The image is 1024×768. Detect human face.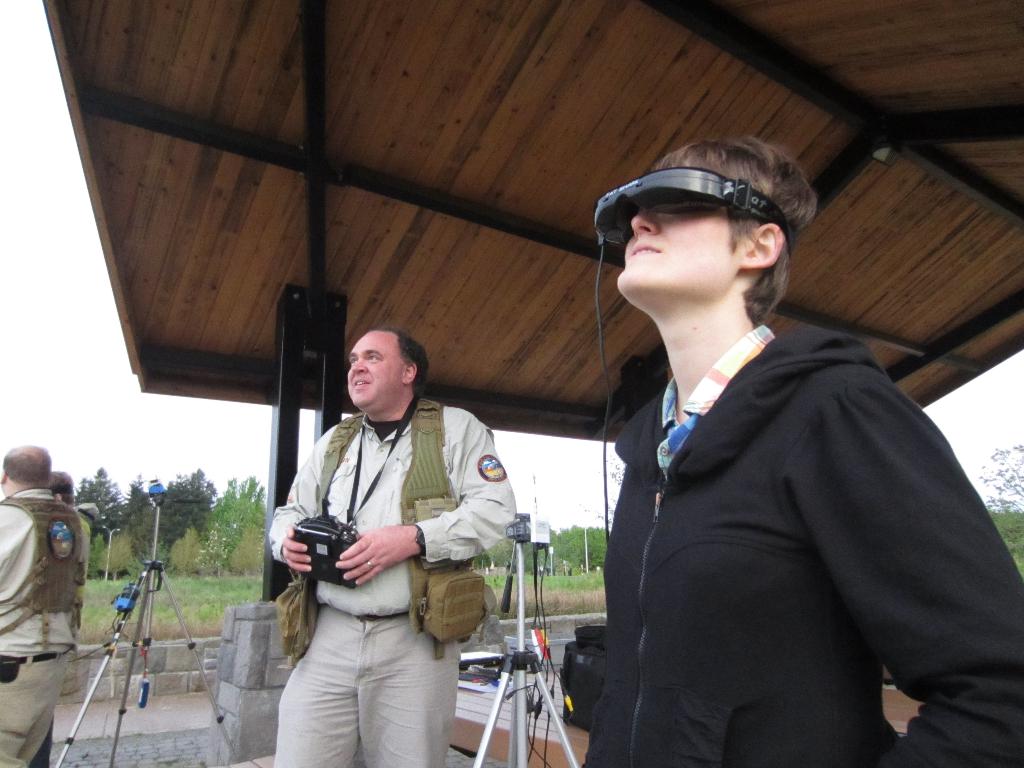
Detection: BBox(348, 331, 395, 415).
